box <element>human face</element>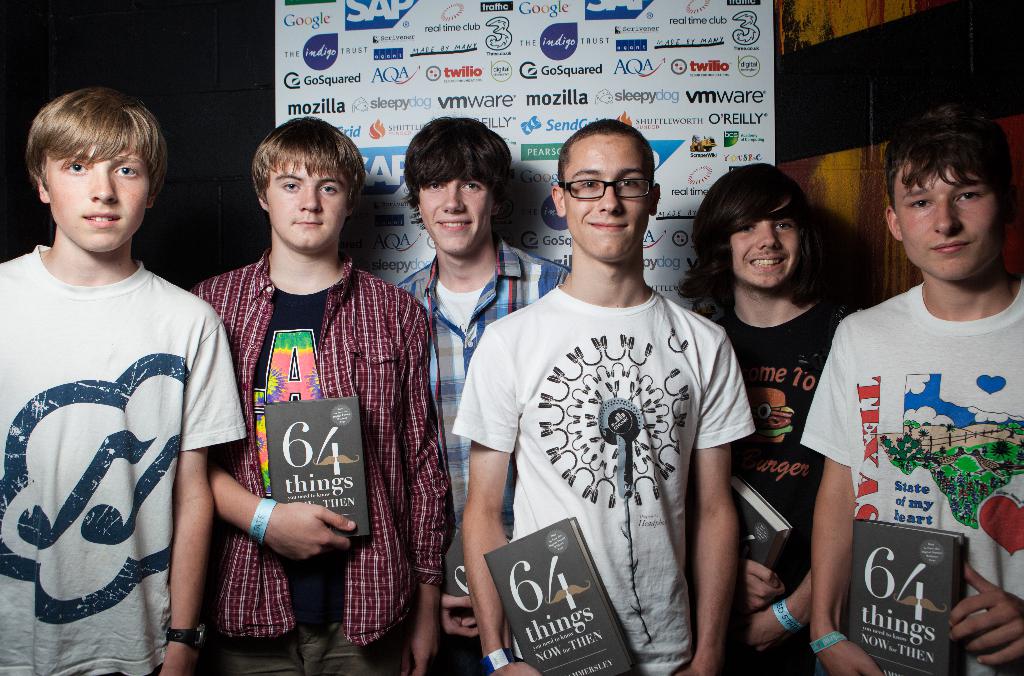
BBox(895, 156, 1023, 273)
